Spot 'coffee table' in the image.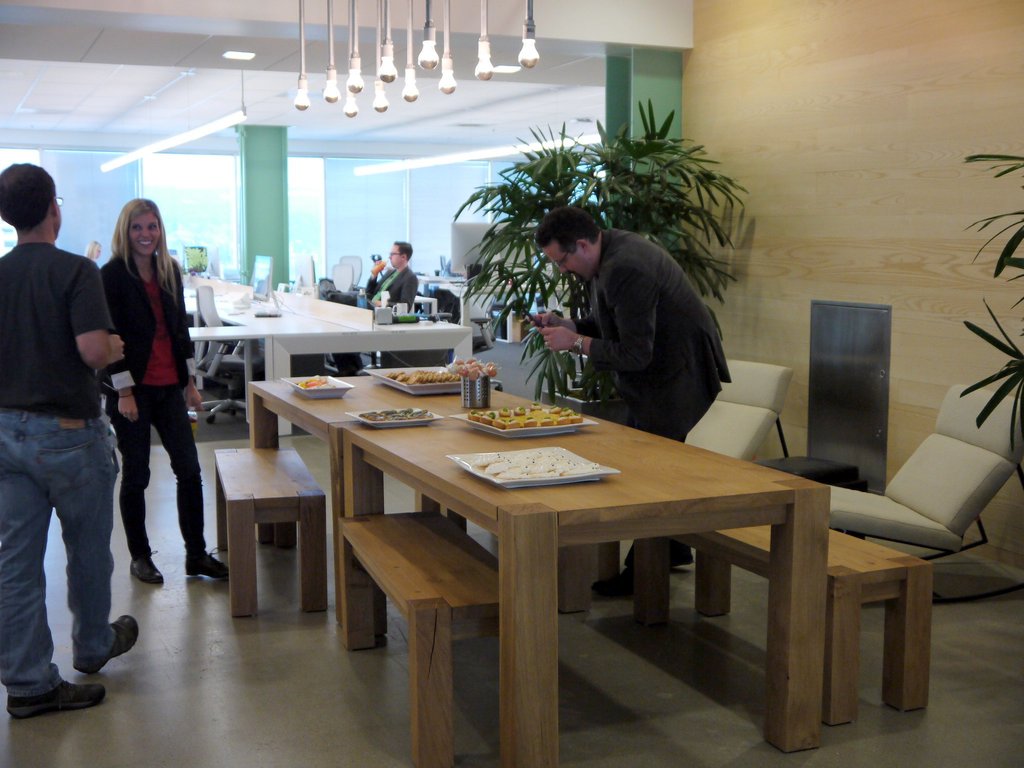
'coffee table' found at l=243, t=382, r=514, b=627.
